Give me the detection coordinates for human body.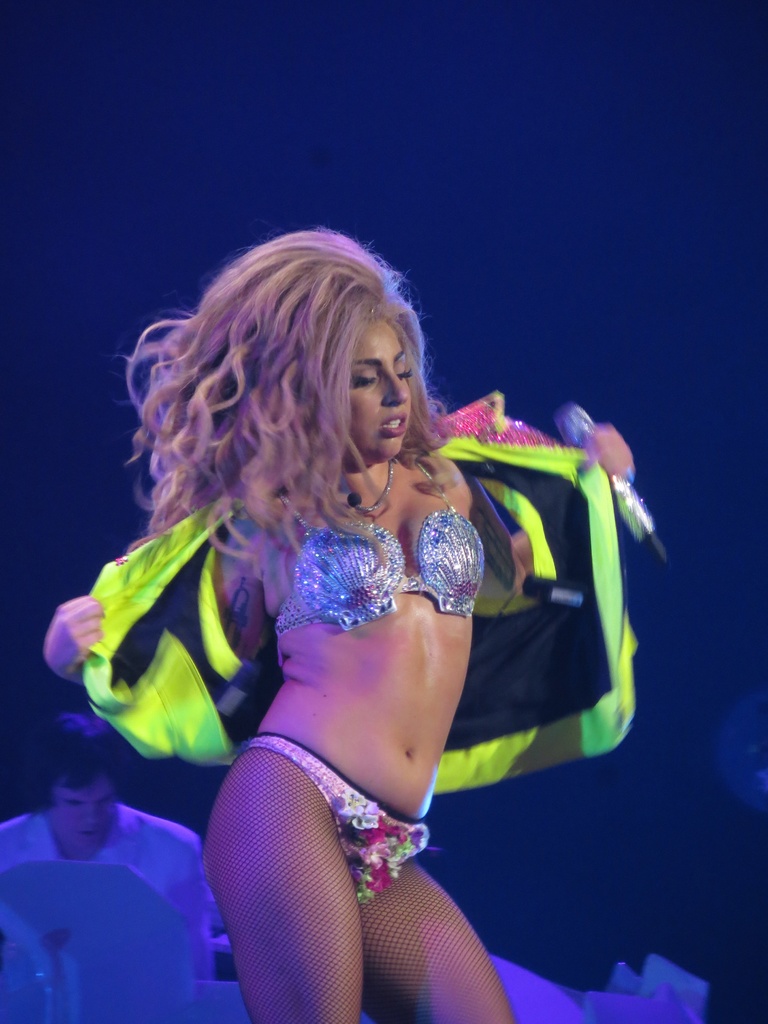
0, 798, 209, 986.
